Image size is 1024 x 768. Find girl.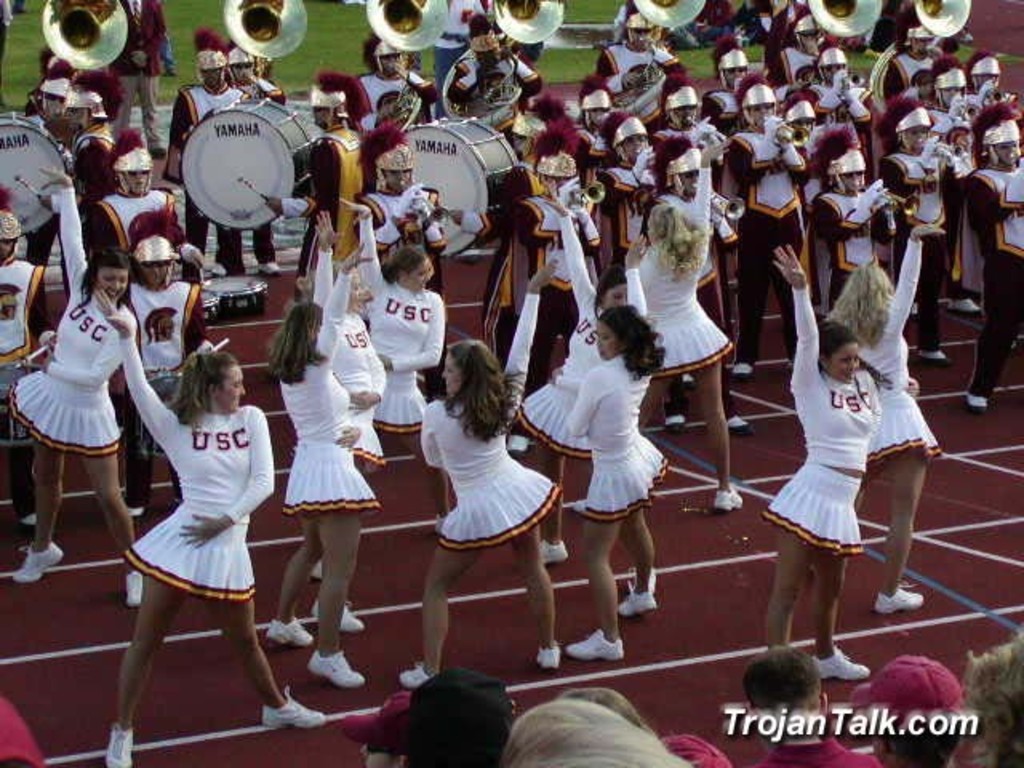
Rect(509, 194, 651, 568).
